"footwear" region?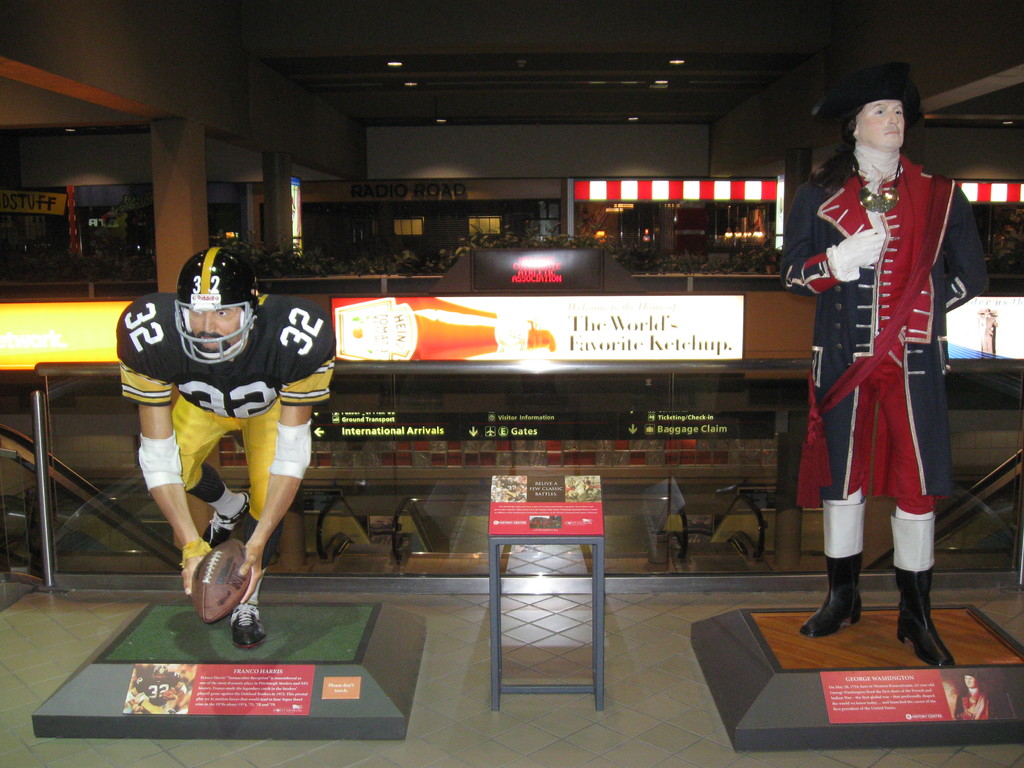
(801, 500, 864, 634)
